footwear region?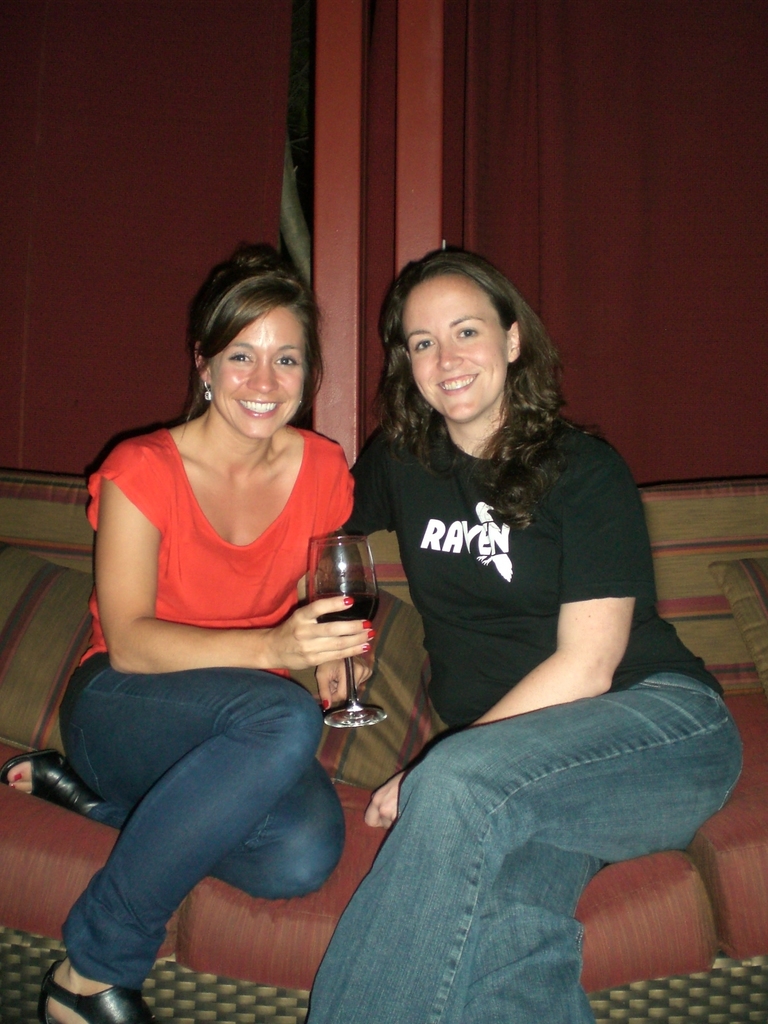
<box>0,744,103,823</box>
